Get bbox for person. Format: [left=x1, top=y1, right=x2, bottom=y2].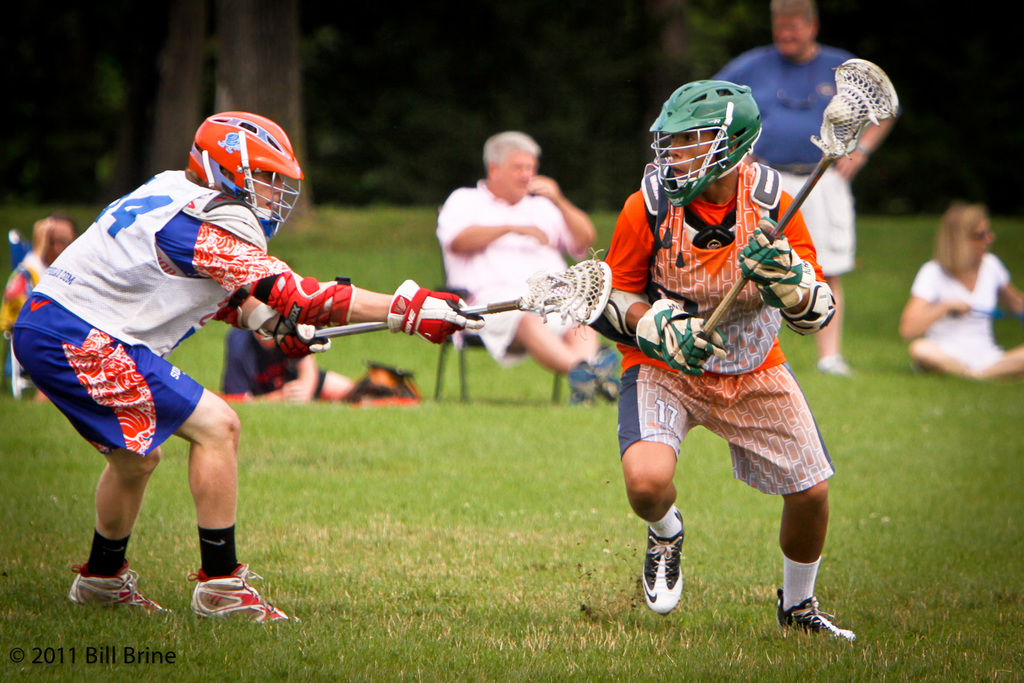
[left=899, top=194, right=1023, bottom=381].
